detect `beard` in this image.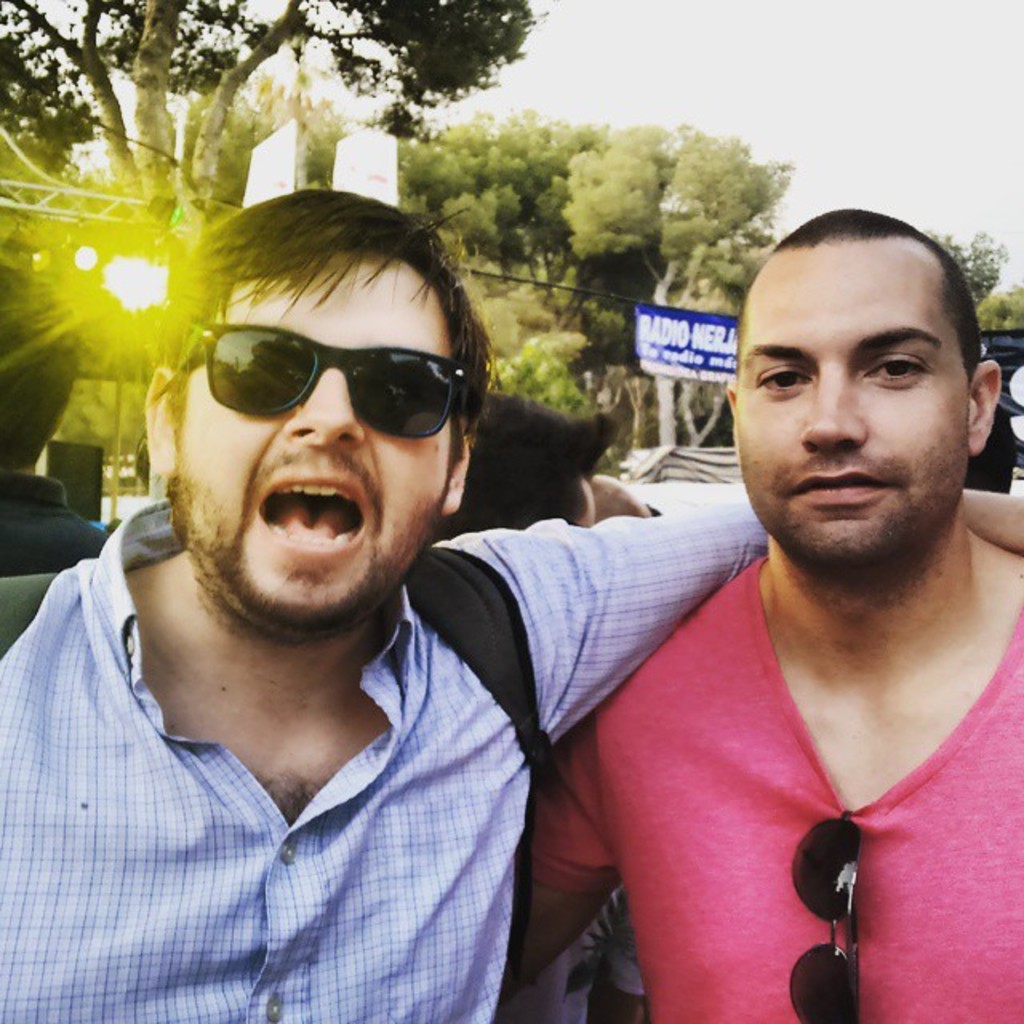
Detection: (x1=166, y1=386, x2=453, y2=622).
